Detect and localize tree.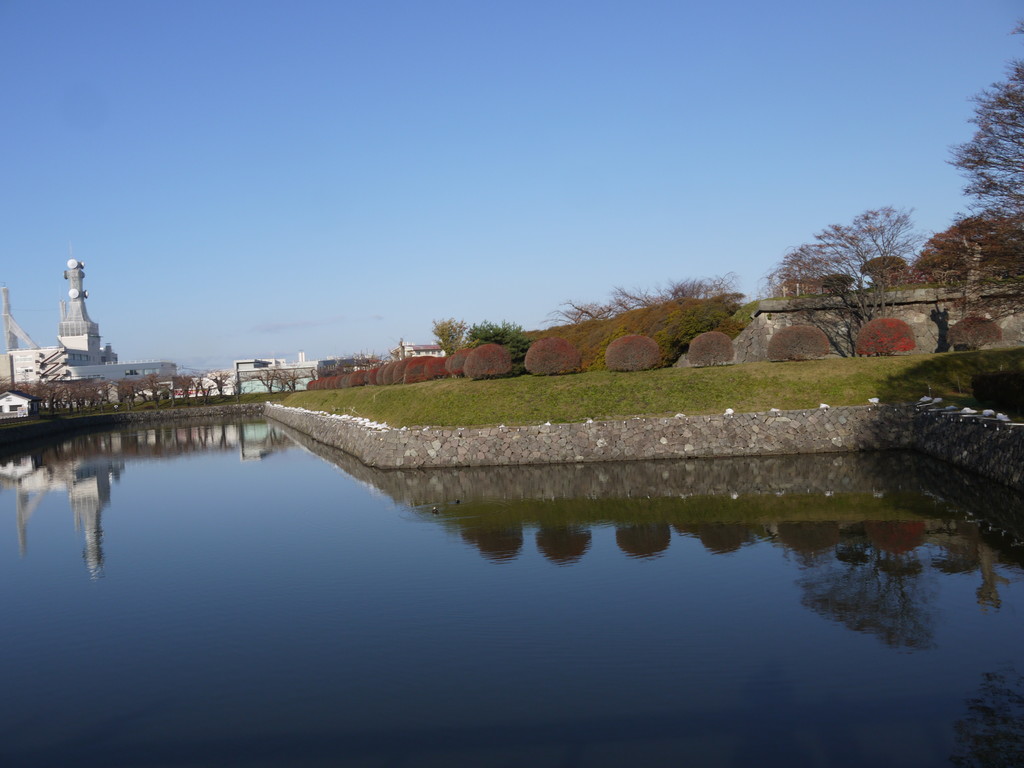
Localized at locate(200, 362, 227, 397).
